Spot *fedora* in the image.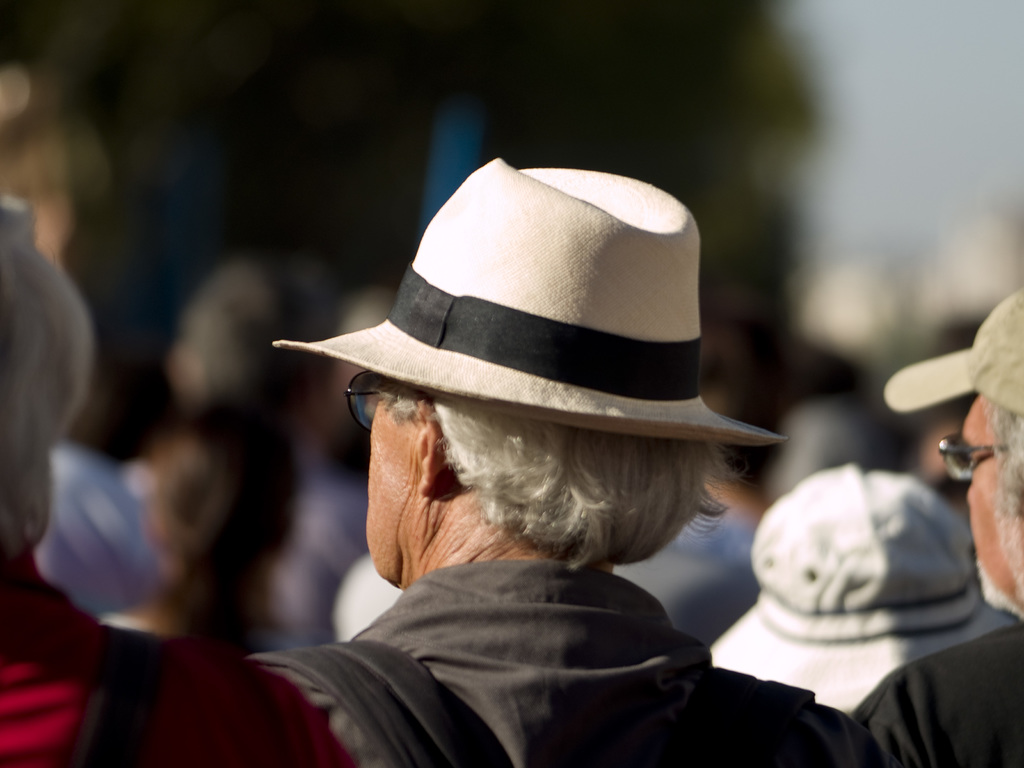
*fedora* found at x1=705, y1=462, x2=1019, y2=709.
